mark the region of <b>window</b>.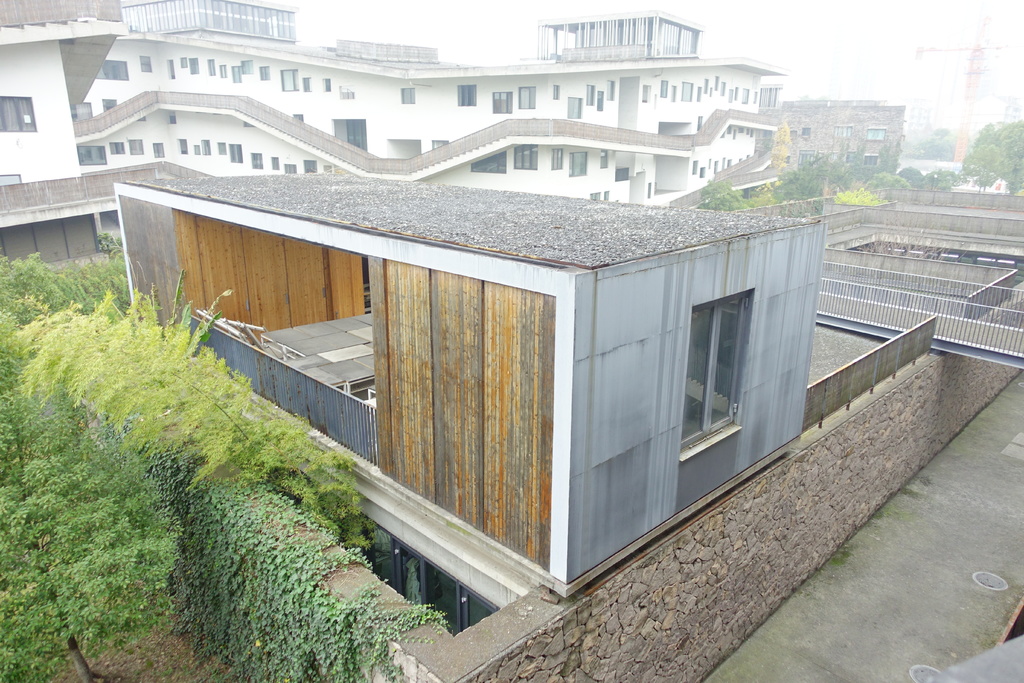
Region: x1=518 y1=86 x2=534 y2=109.
